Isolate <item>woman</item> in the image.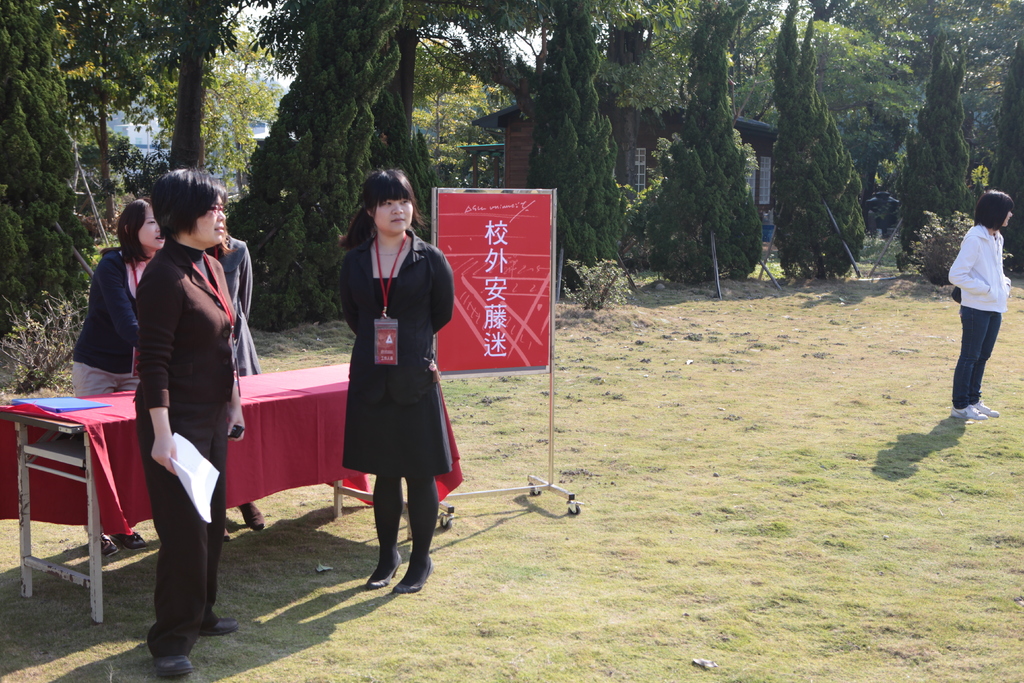
Isolated region: 947/190/1013/424.
